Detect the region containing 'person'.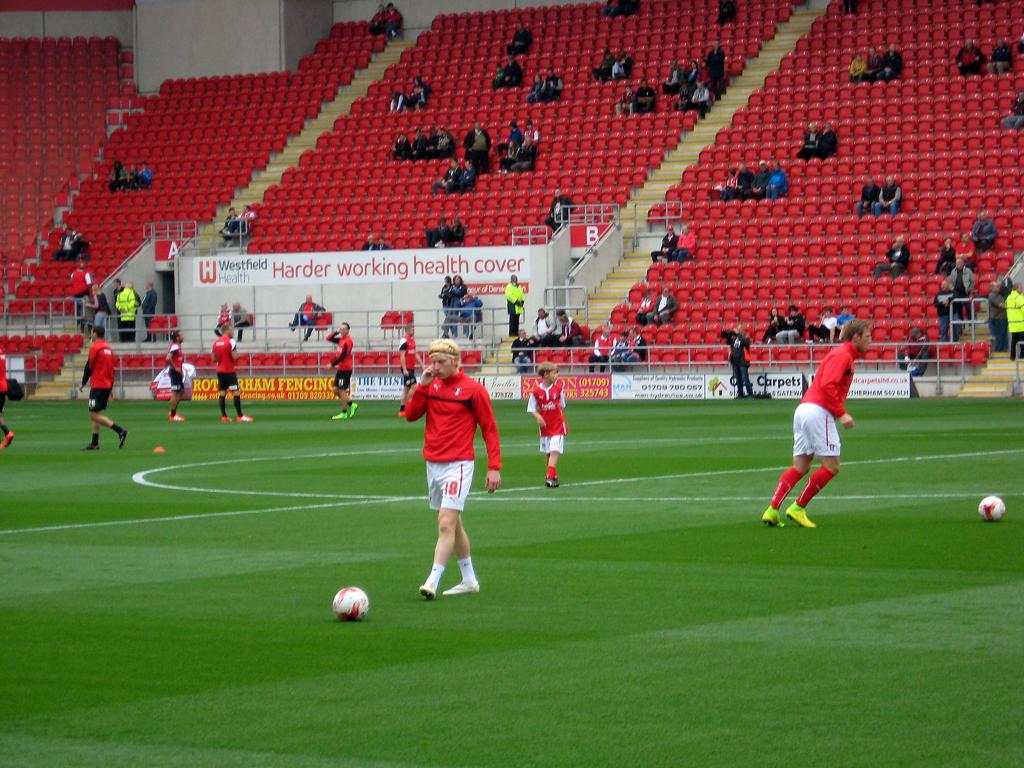
[71,263,91,295].
